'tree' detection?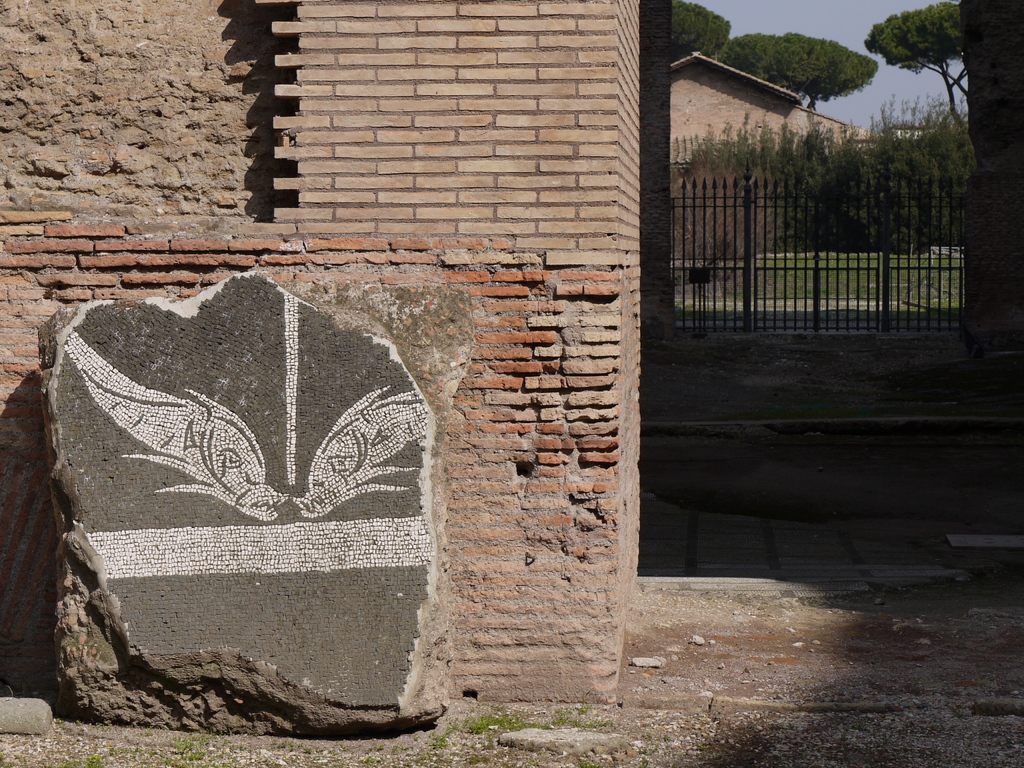
[858,0,973,130]
